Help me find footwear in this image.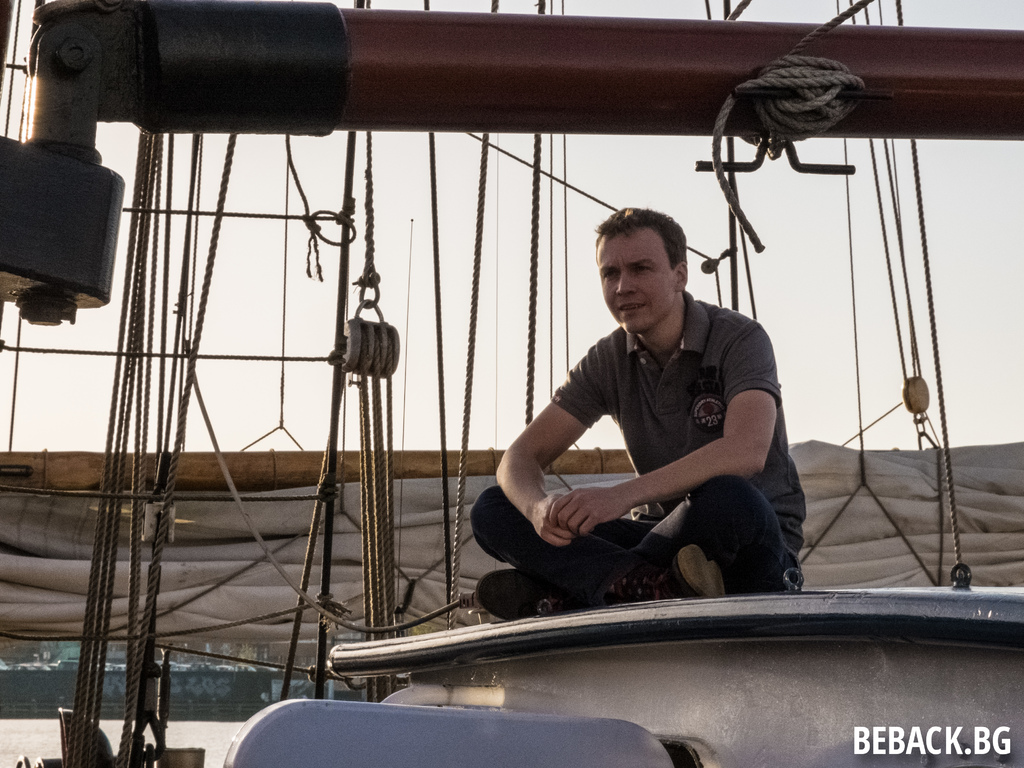
Found it: [left=472, top=570, right=570, bottom=614].
